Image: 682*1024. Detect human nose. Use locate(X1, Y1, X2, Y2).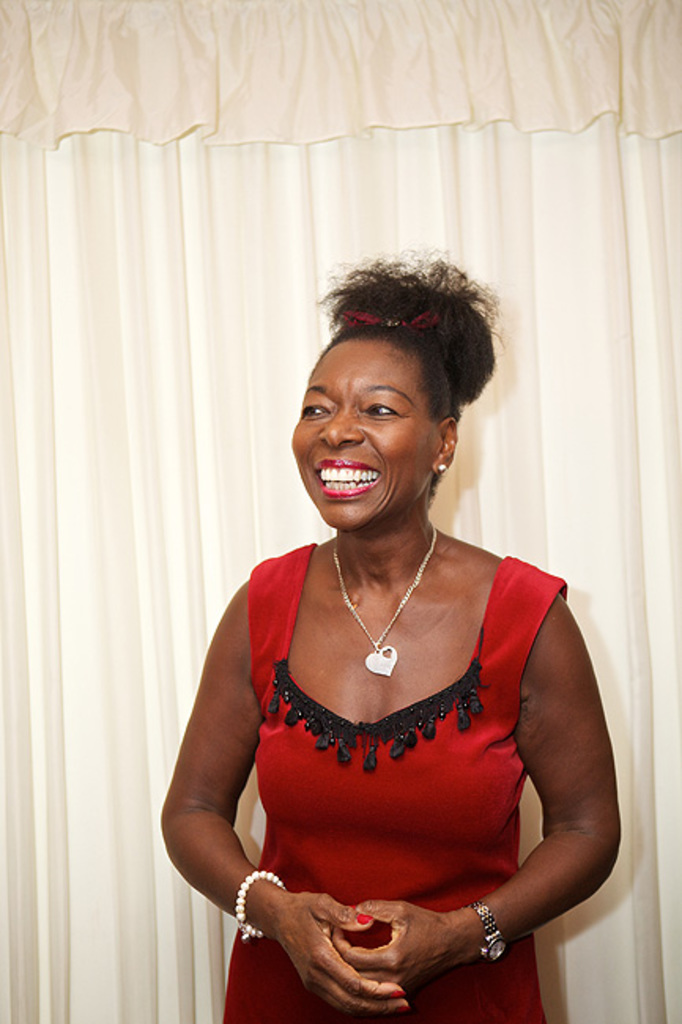
locate(317, 405, 364, 452).
